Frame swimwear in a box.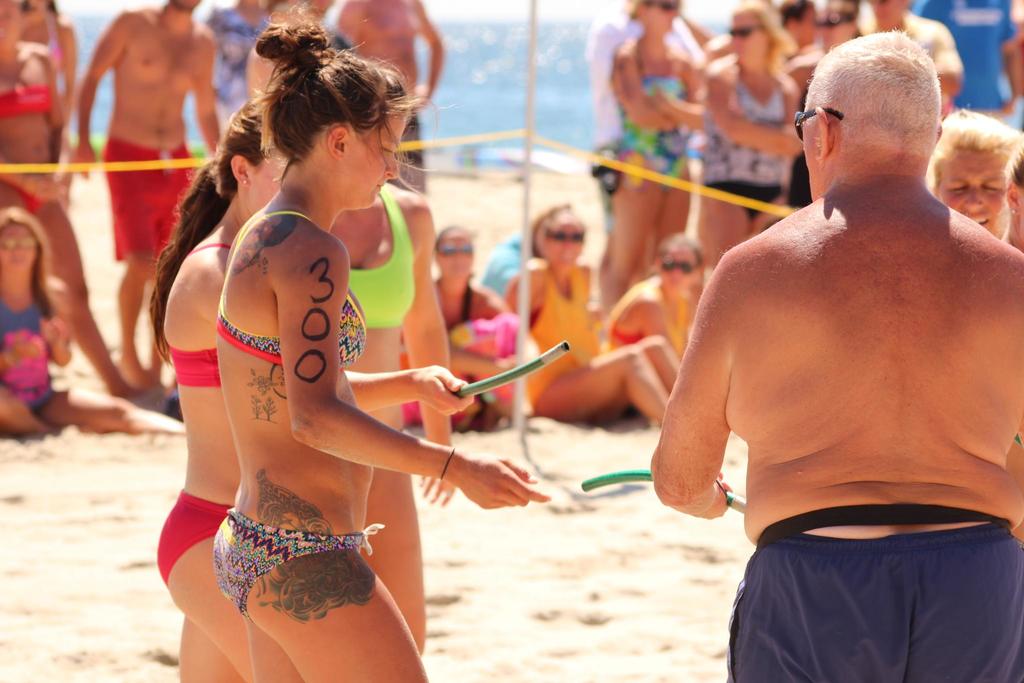
175 243 228 386.
